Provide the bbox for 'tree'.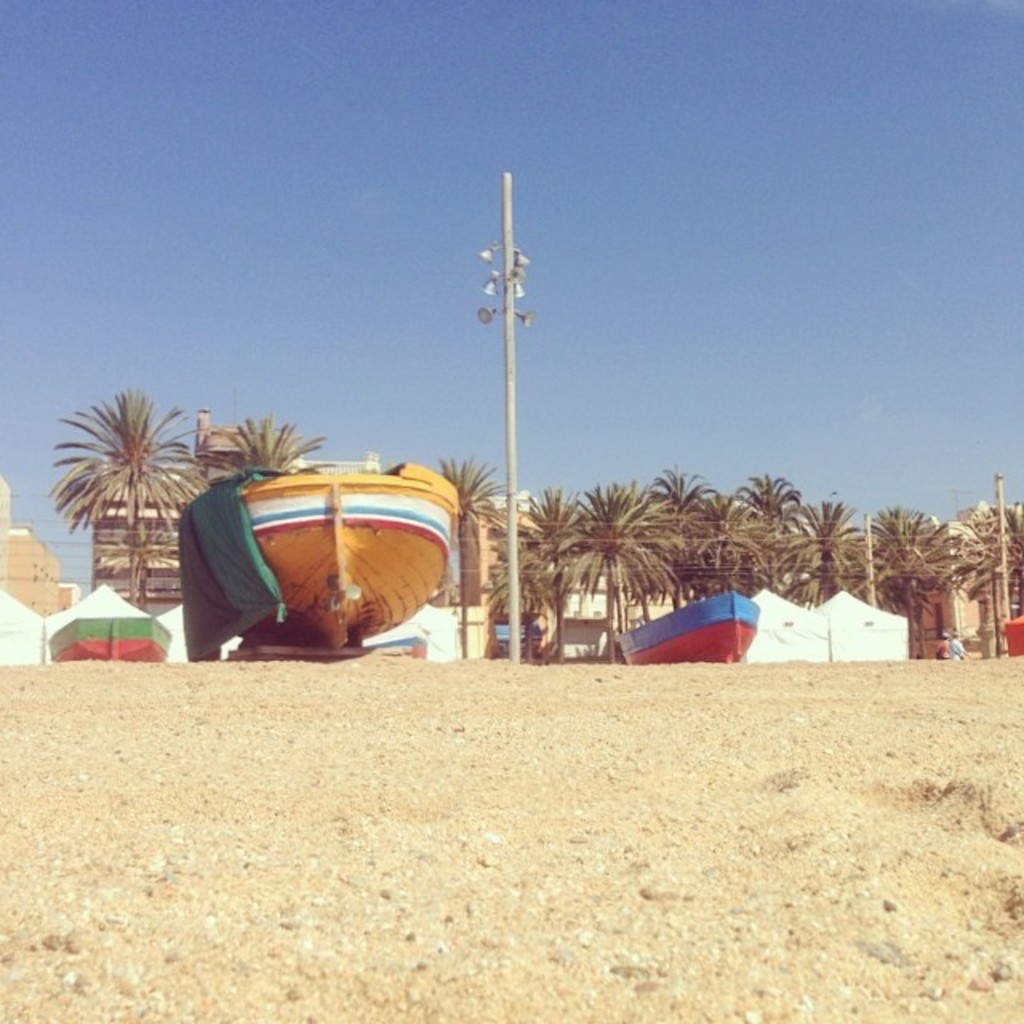
<bbox>45, 381, 213, 592</bbox>.
